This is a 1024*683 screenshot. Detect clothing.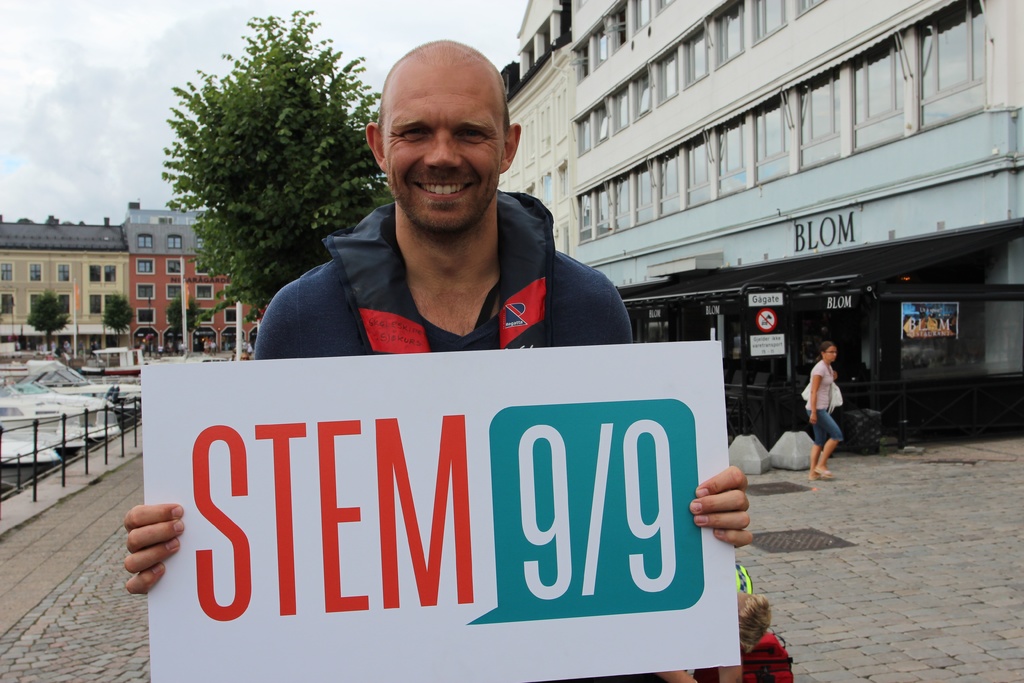
detection(239, 169, 646, 371).
